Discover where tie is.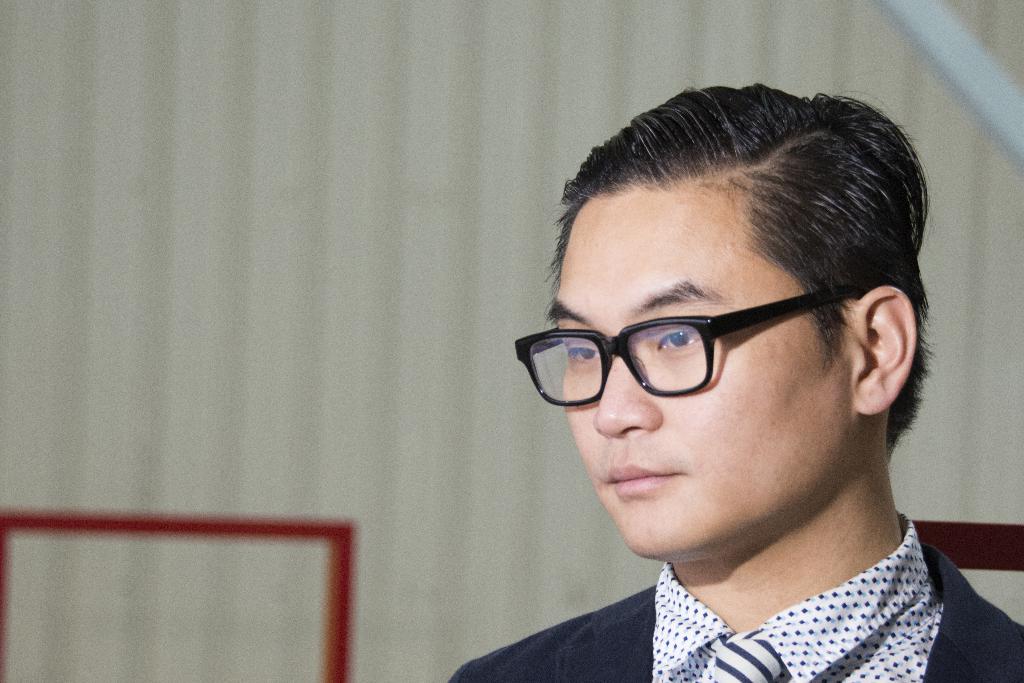
Discovered at locate(708, 630, 779, 682).
